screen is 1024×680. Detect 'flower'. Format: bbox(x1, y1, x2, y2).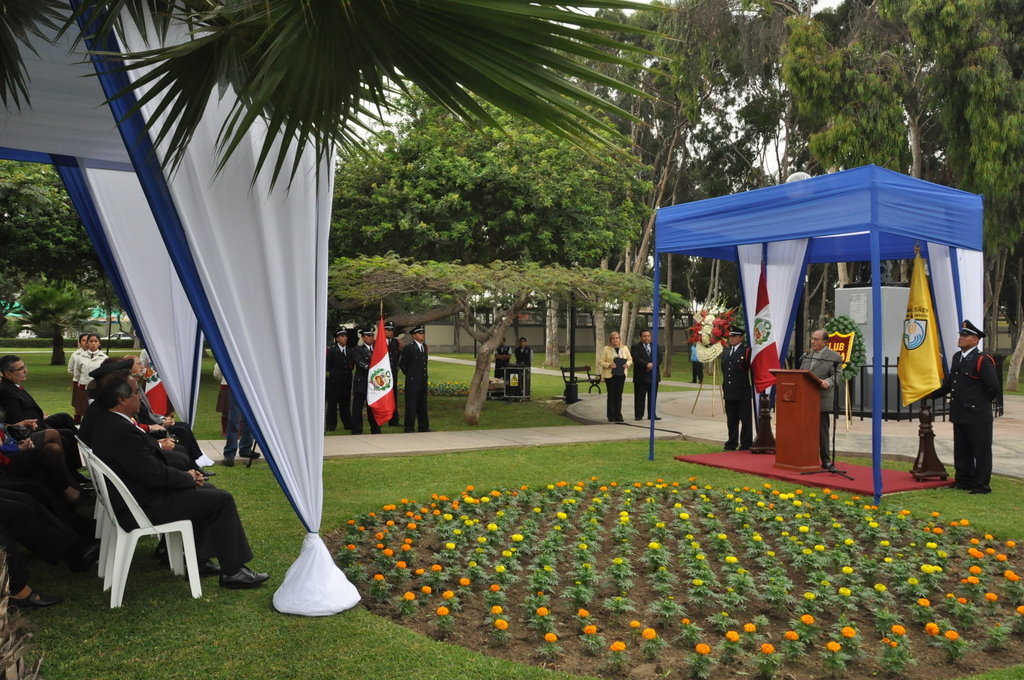
bbox(399, 495, 410, 505).
